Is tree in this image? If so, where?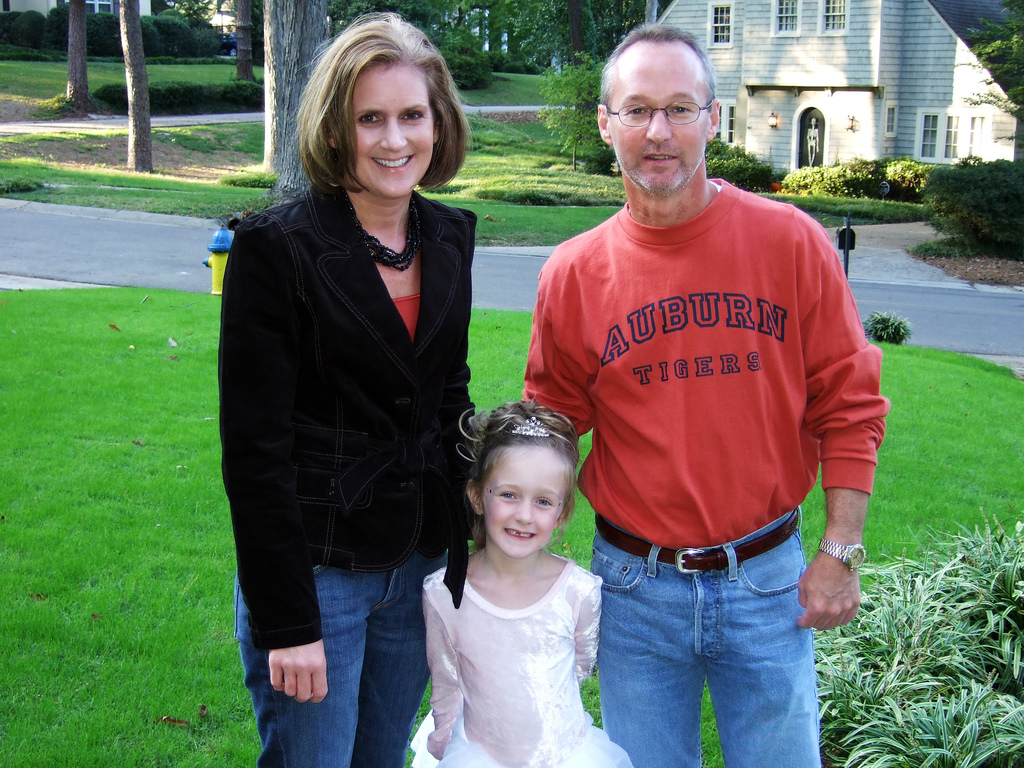
Yes, at [left=235, top=0, right=260, bottom=90].
